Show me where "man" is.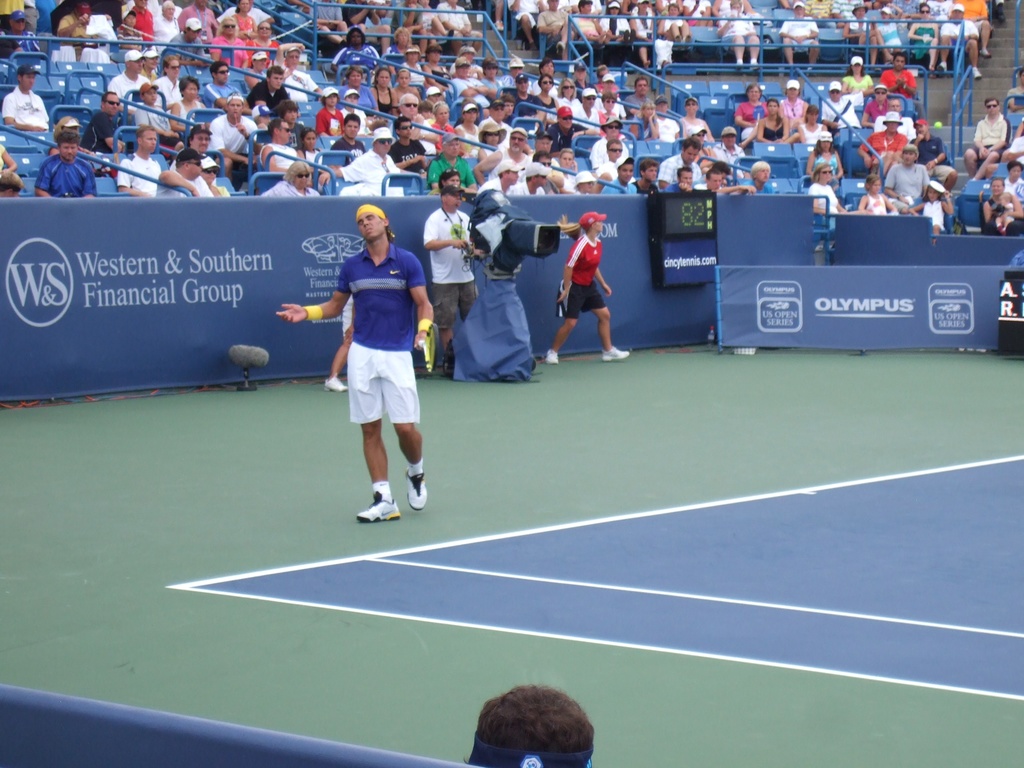
"man" is at bbox=[251, 67, 293, 109].
